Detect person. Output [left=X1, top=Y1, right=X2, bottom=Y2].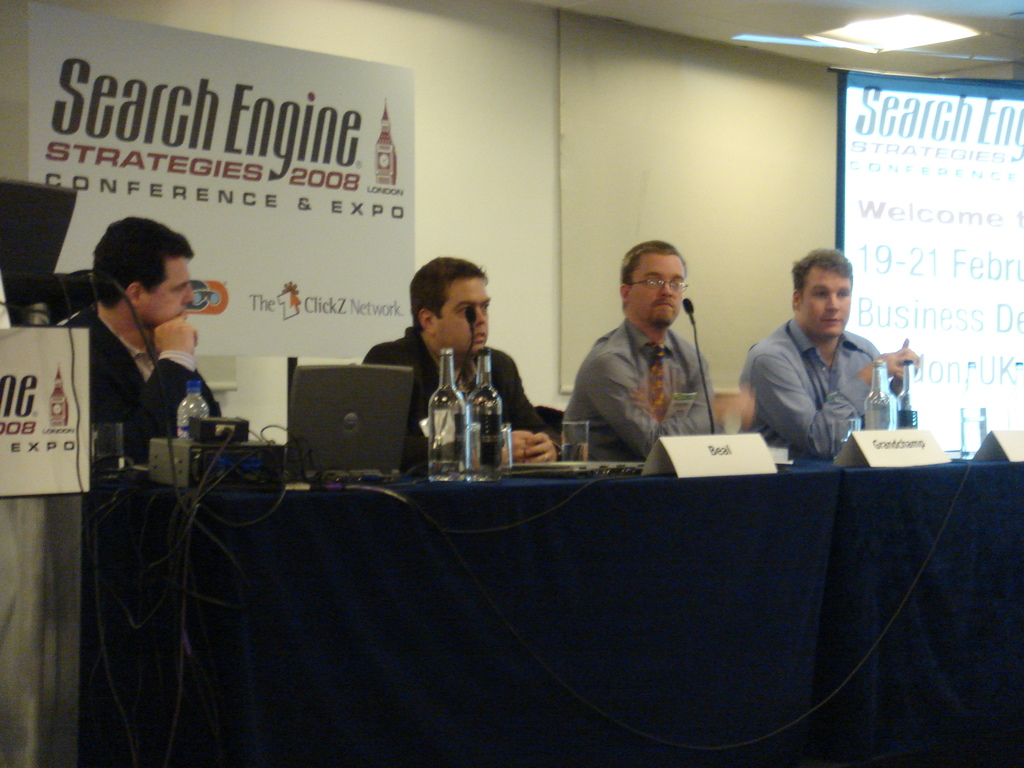
[left=733, top=246, right=909, bottom=456].
